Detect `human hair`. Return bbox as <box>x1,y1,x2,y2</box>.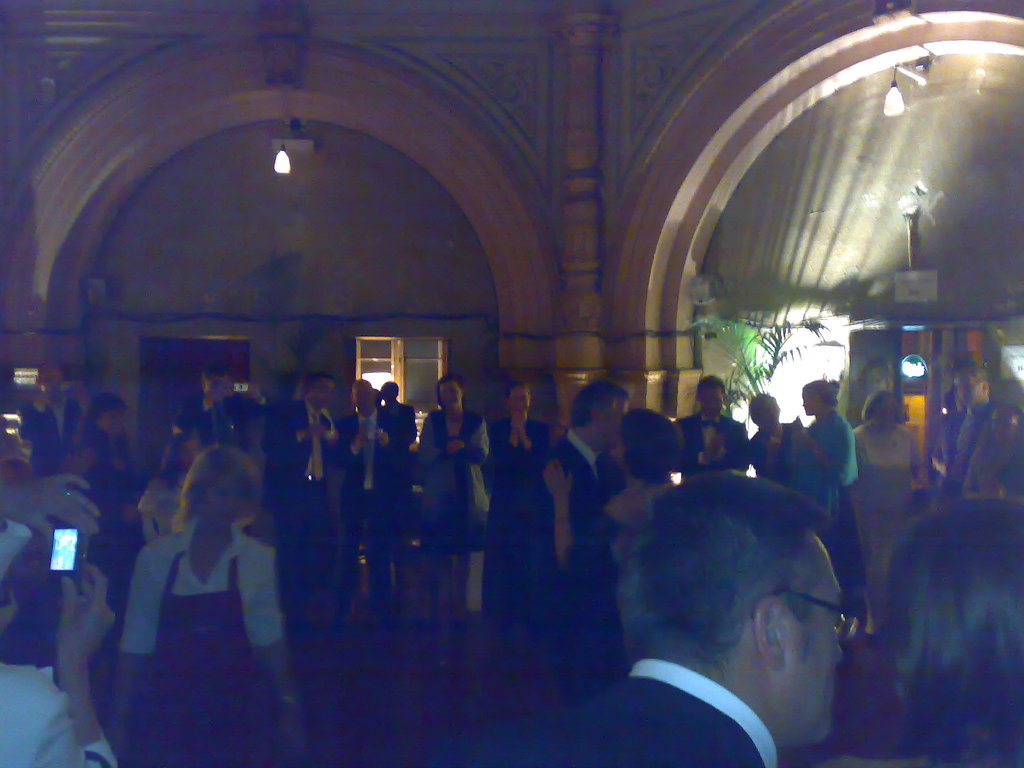
<box>1002,405,1023,429</box>.
